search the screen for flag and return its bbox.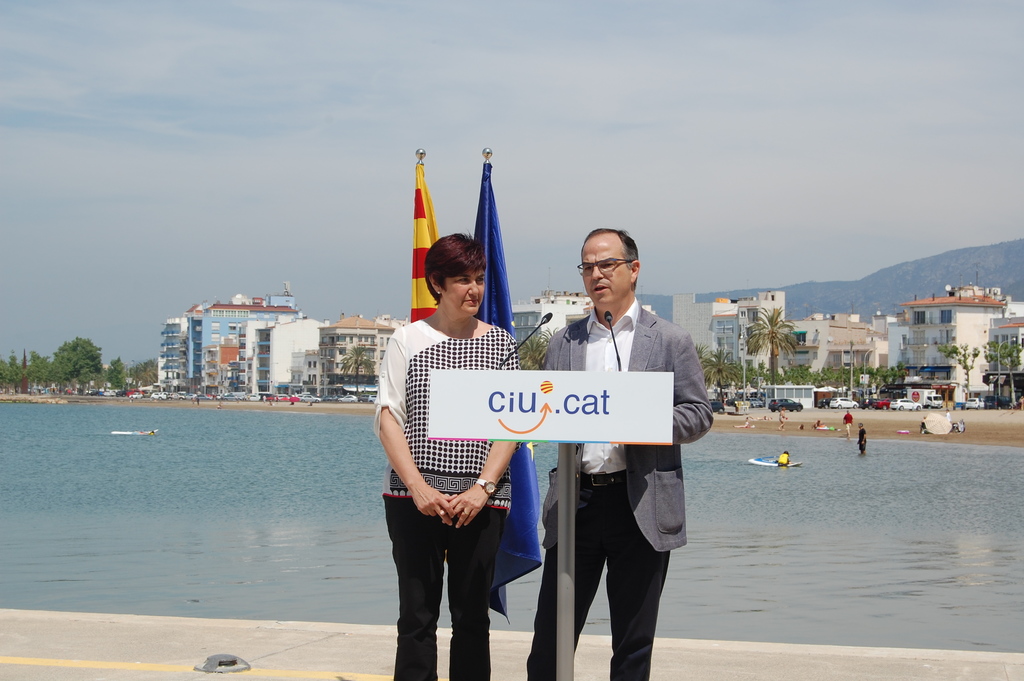
Found: rect(402, 160, 438, 325).
